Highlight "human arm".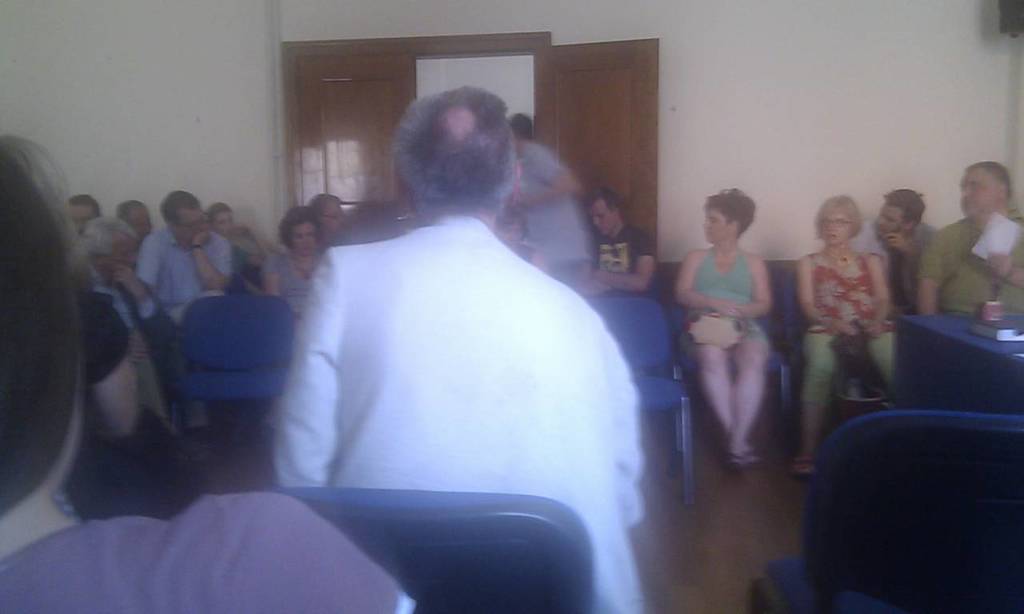
Highlighted region: 194,233,250,304.
